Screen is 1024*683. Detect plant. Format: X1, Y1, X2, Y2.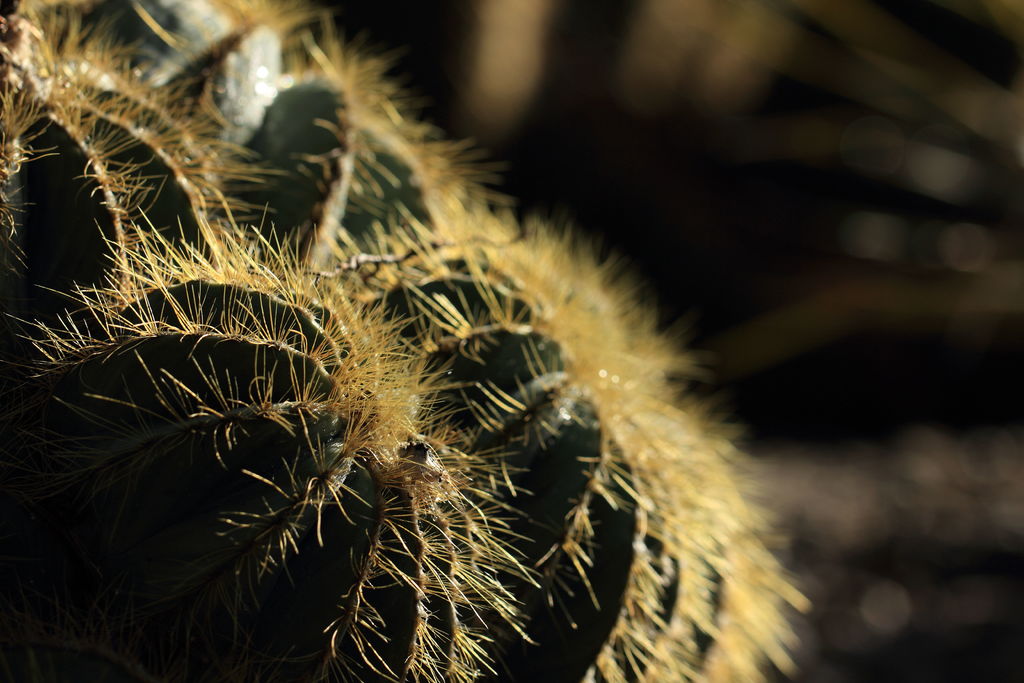
5, 231, 504, 682.
